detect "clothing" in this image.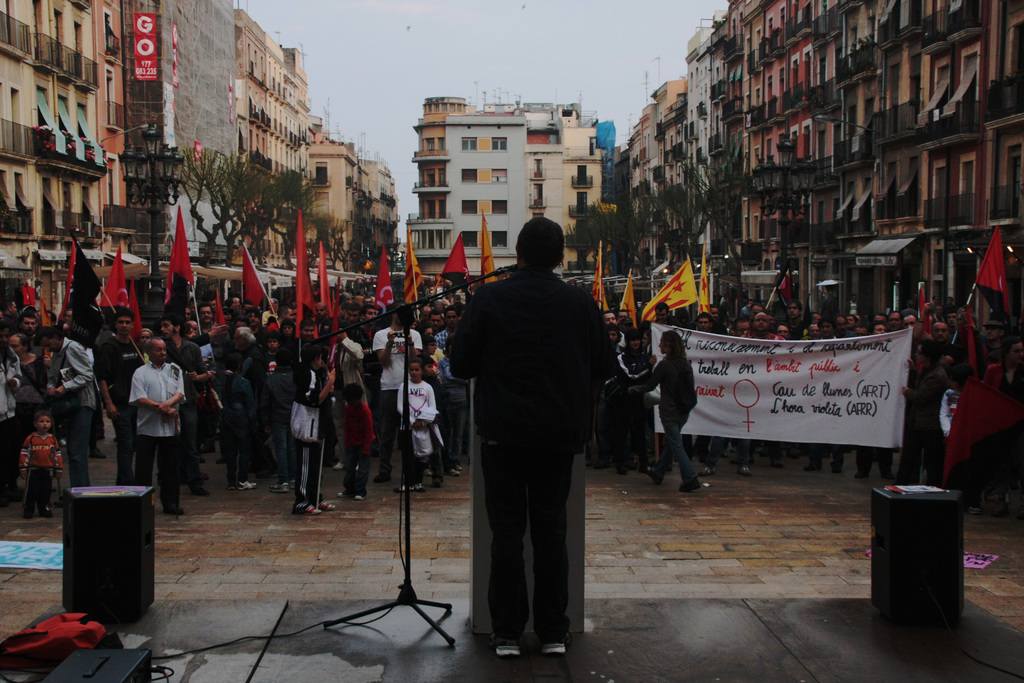
Detection: (220, 345, 267, 481).
